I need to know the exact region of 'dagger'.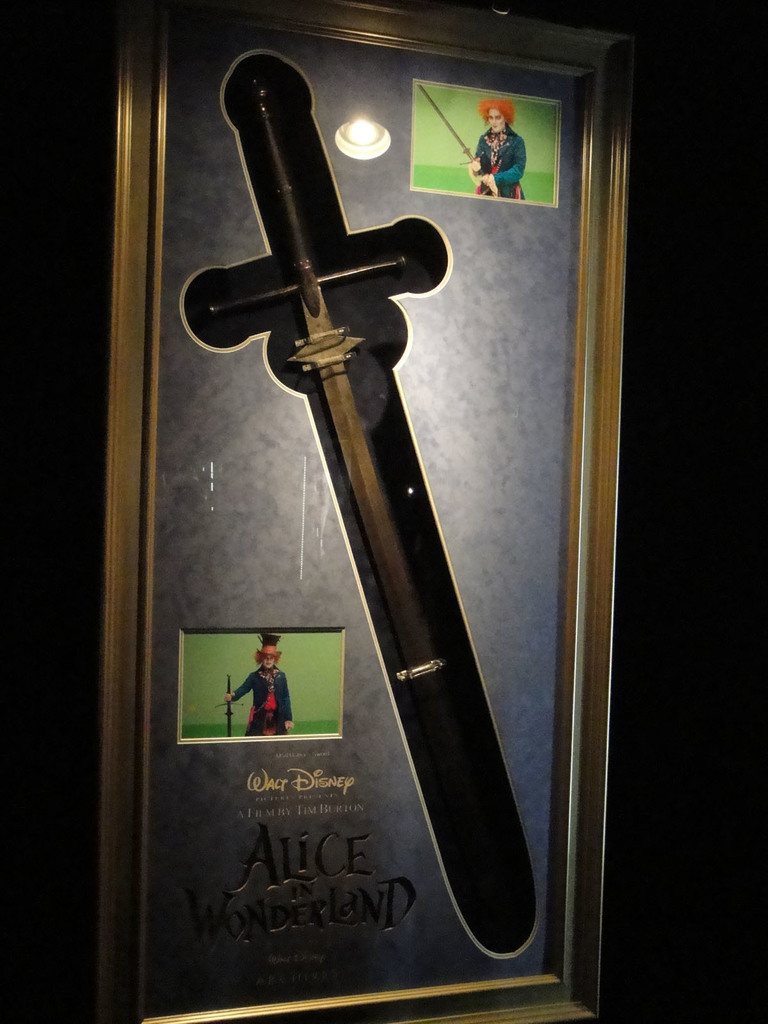
Region: (202, 78, 512, 922).
